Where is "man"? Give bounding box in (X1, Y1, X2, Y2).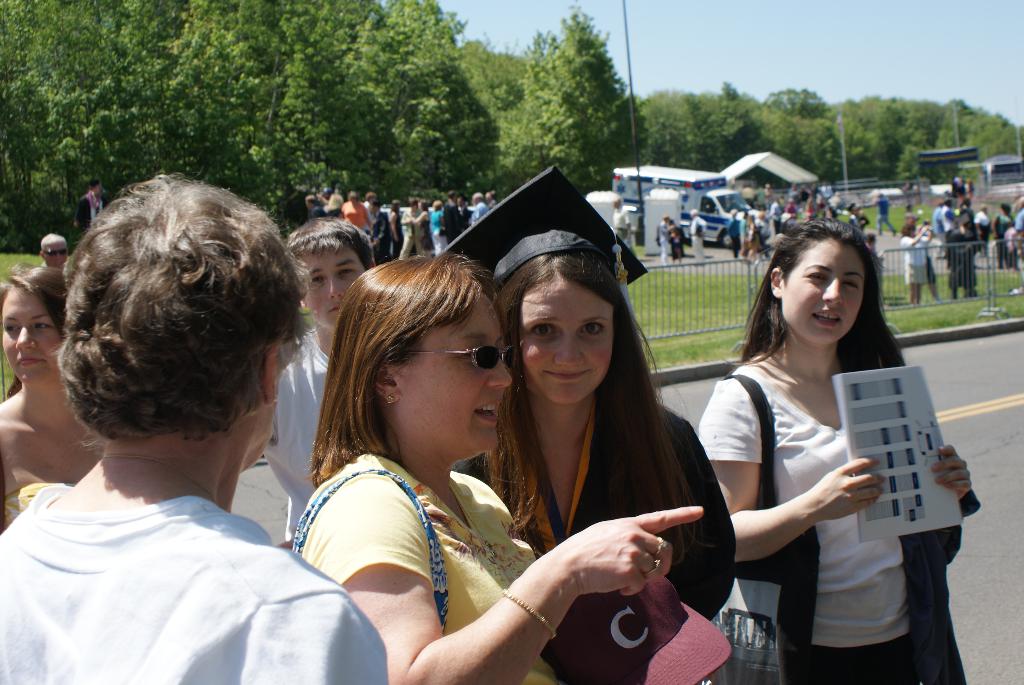
(469, 191, 485, 223).
